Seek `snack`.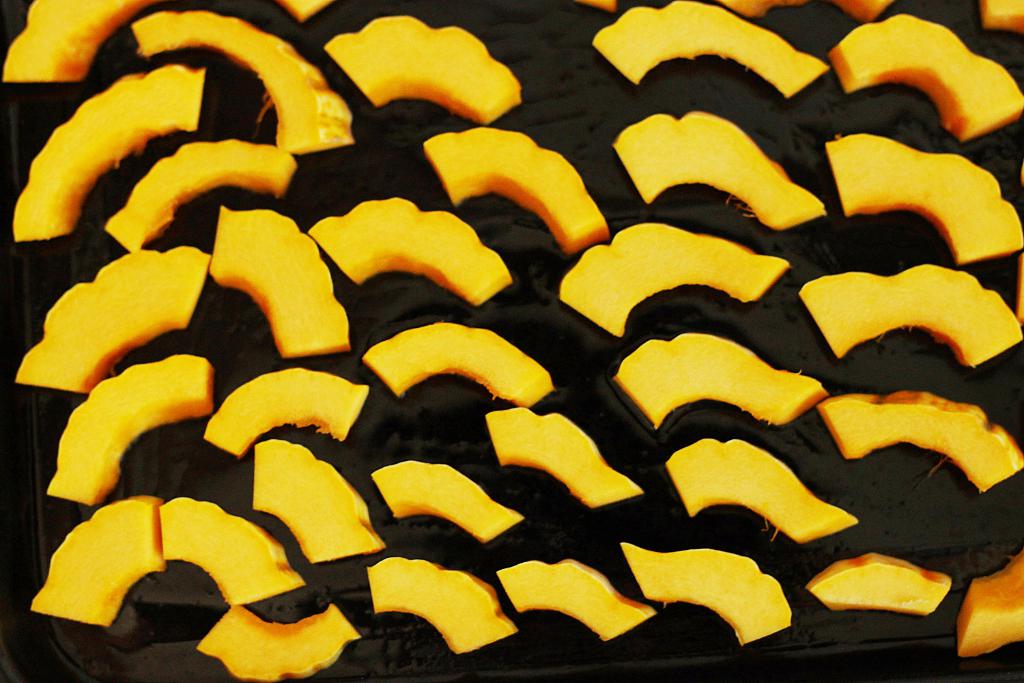
rect(825, 131, 1020, 256).
